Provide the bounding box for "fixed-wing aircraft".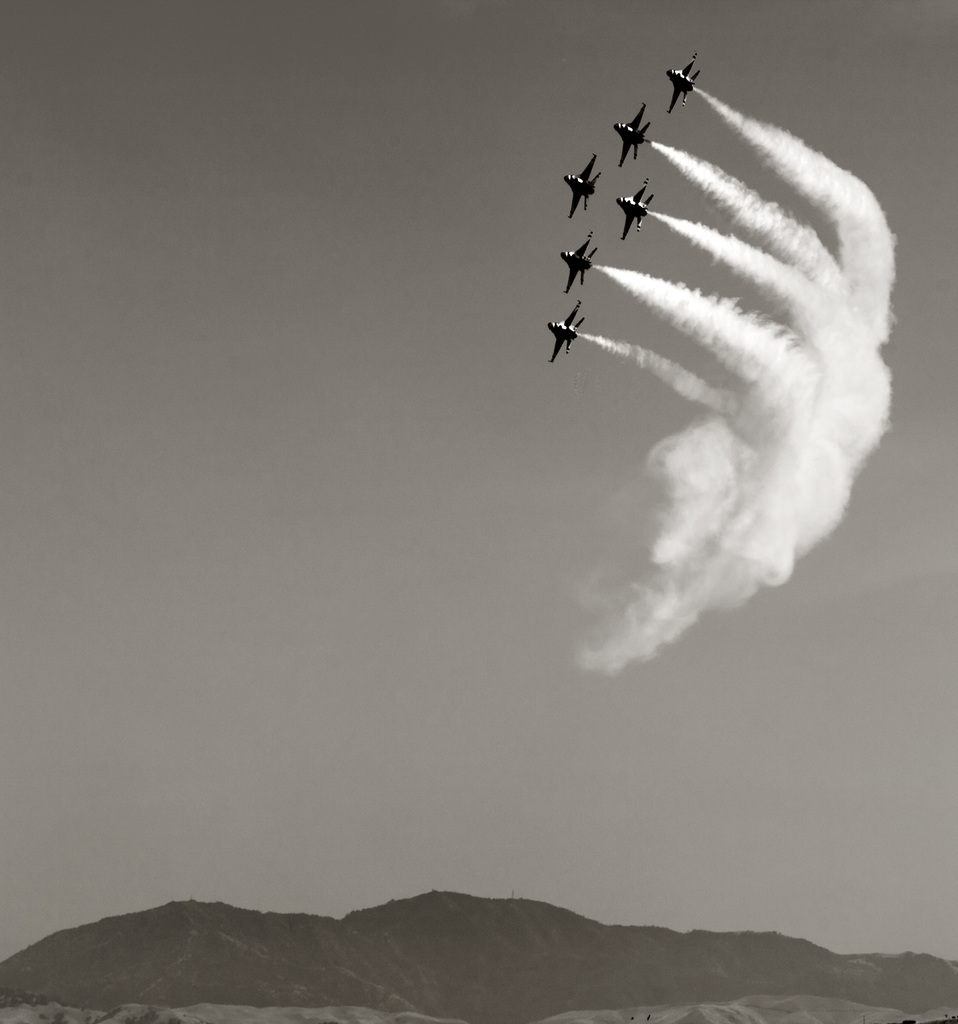
BBox(547, 304, 586, 360).
